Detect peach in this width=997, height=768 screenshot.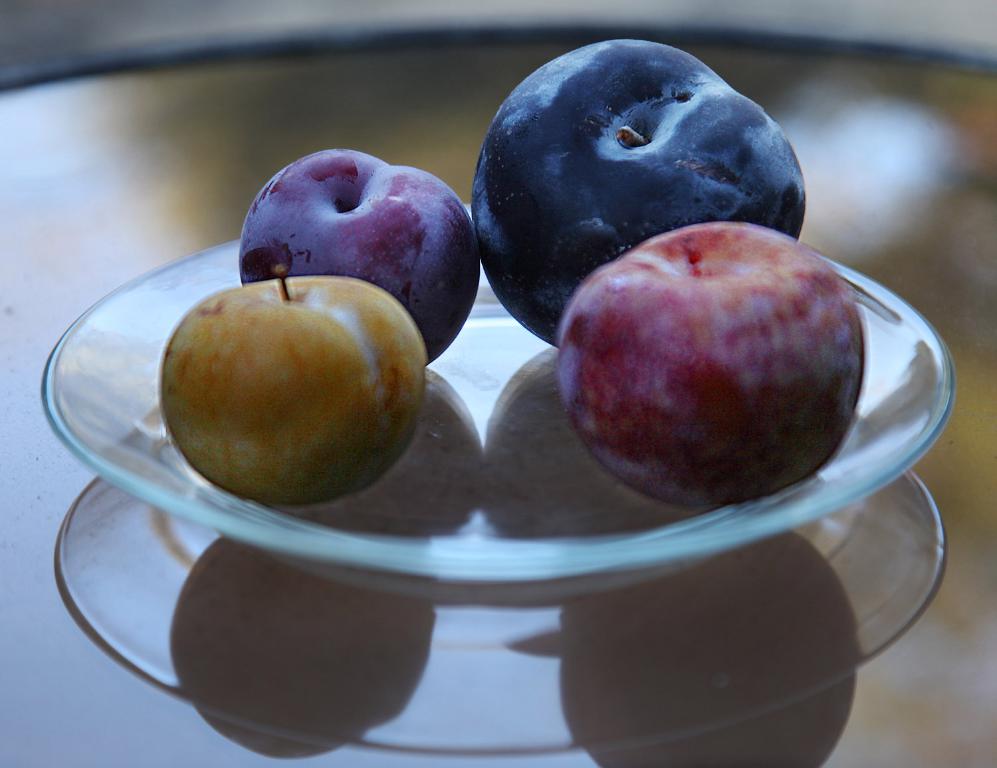
Detection: region(473, 39, 808, 349).
